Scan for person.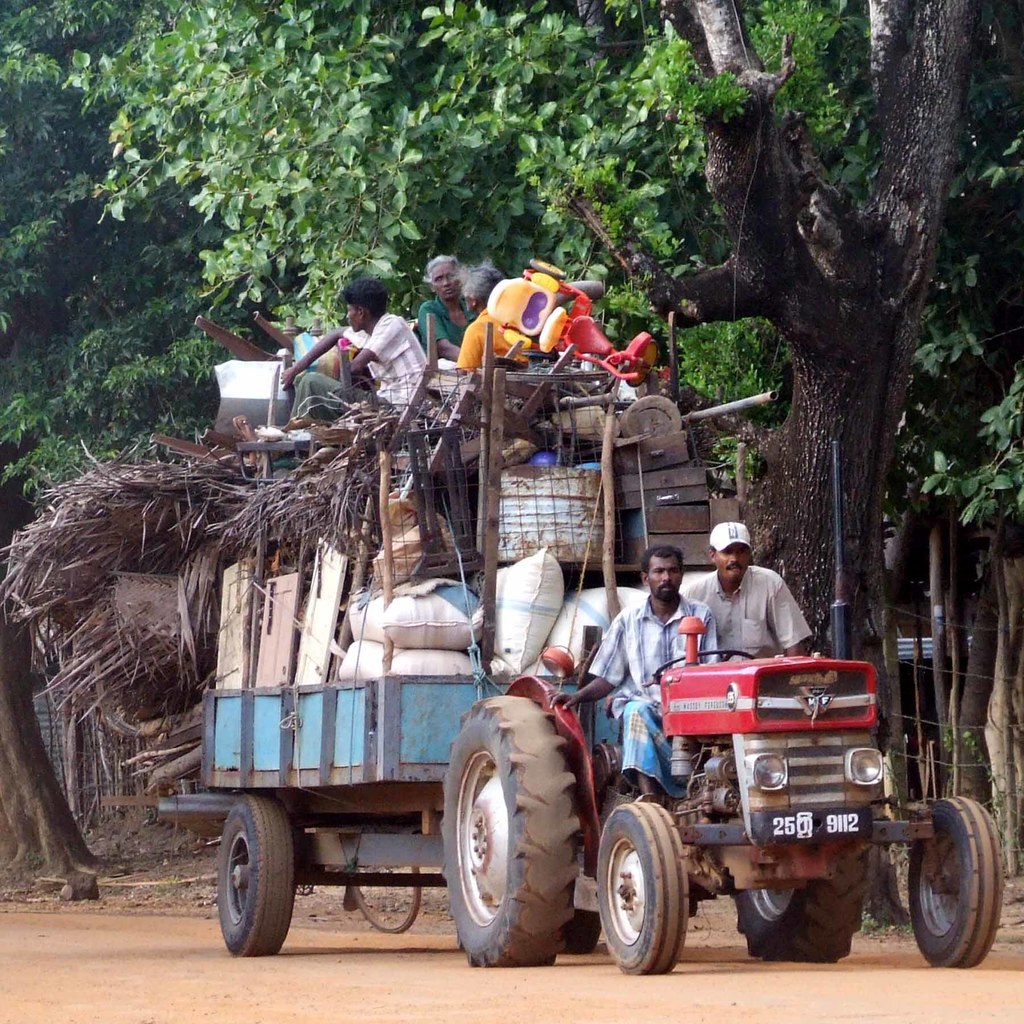
Scan result: 420/259/481/356.
